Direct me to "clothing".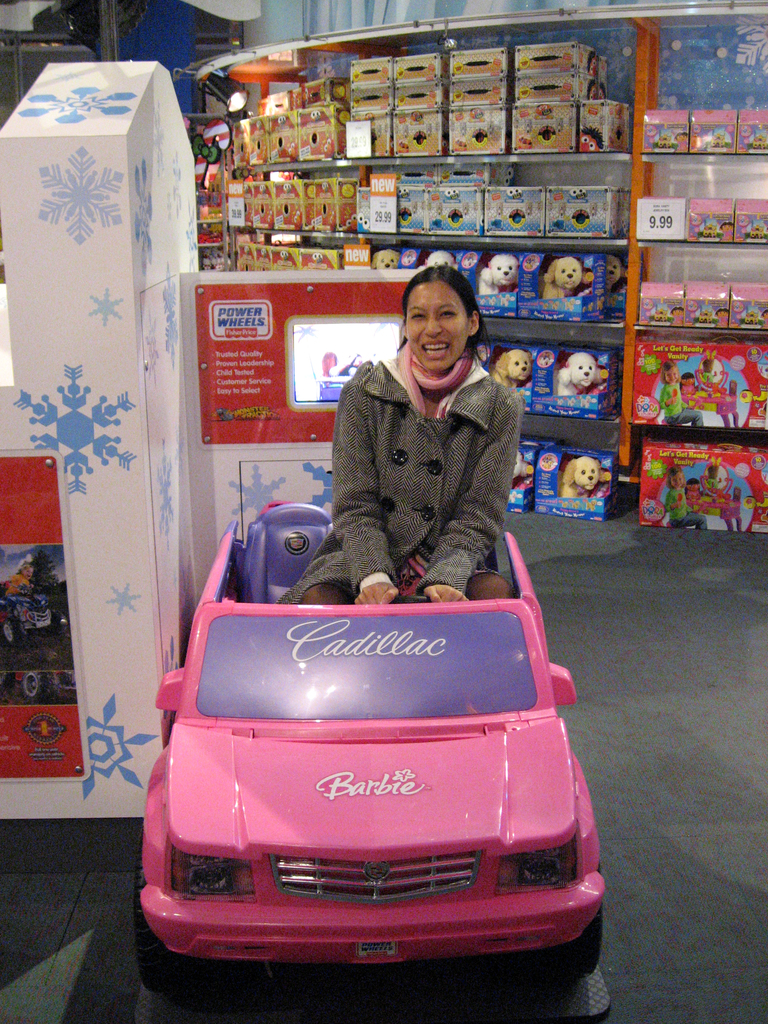
Direction: <bbox>659, 372, 689, 428</bbox>.
